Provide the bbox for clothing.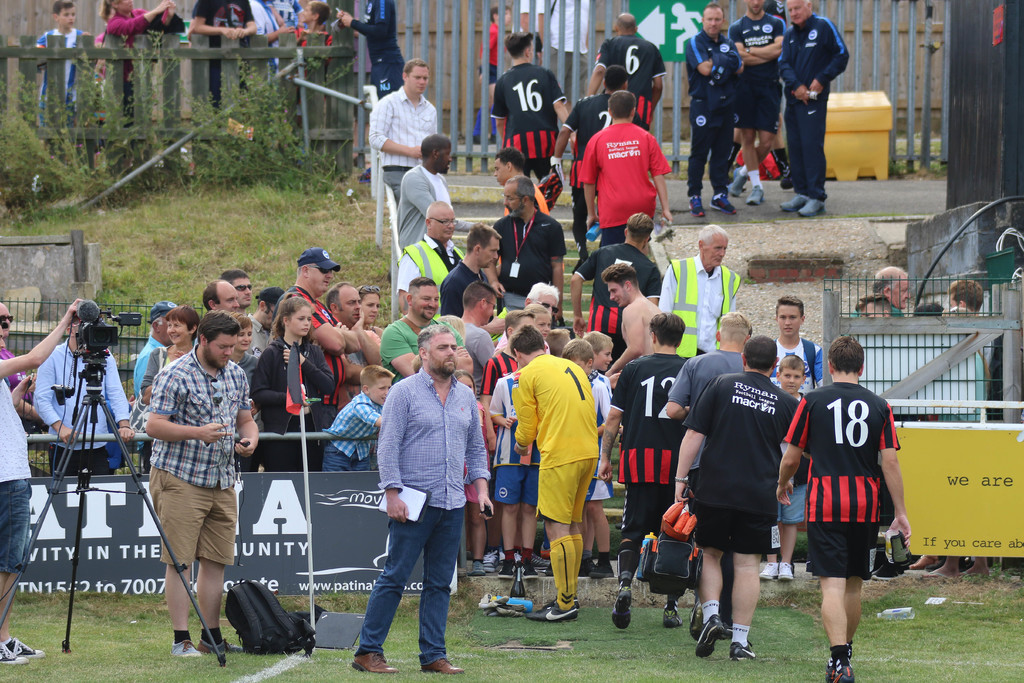
253:338:339:466.
